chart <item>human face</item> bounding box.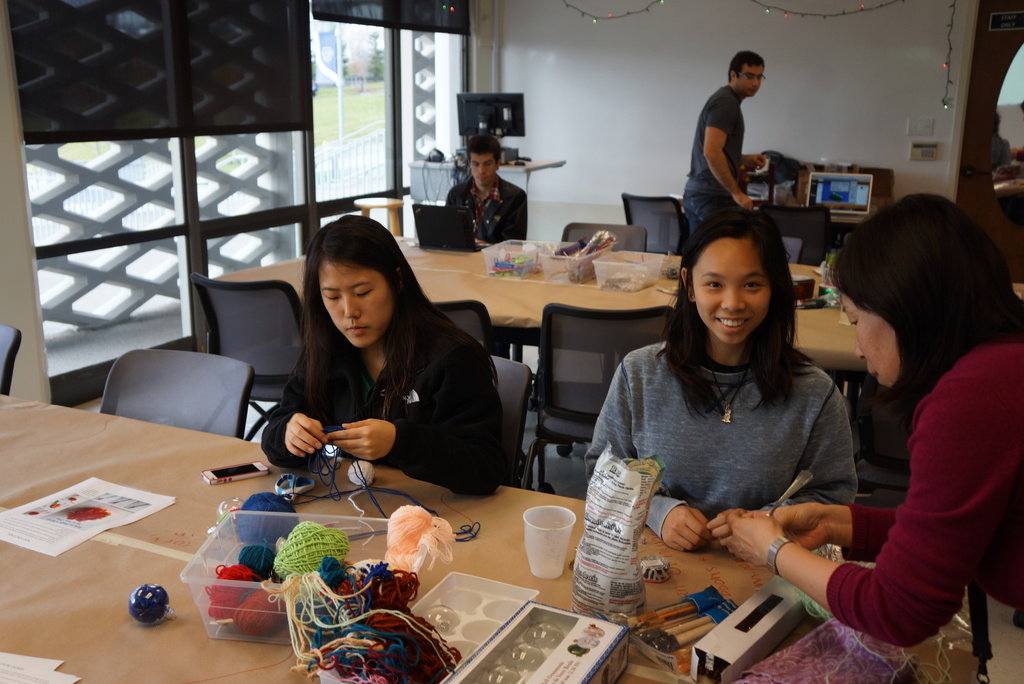
Charted: crop(737, 65, 765, 95).
